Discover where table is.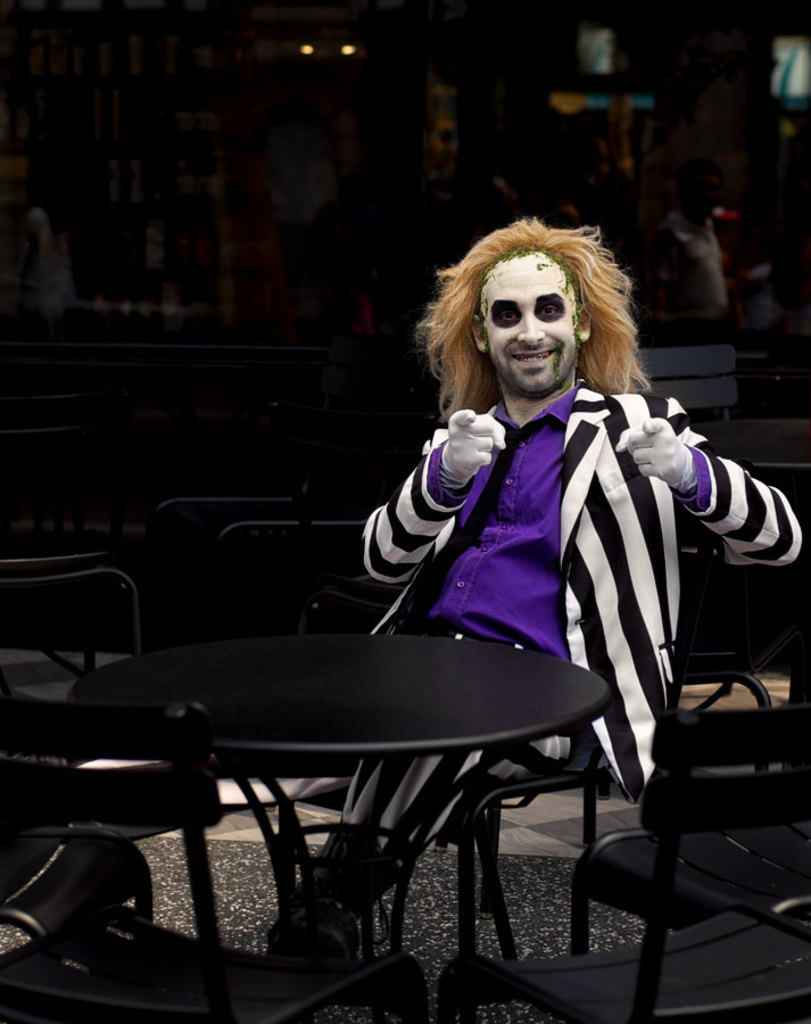
Discovered at <region>53, 613, 677, 1008</region>.
